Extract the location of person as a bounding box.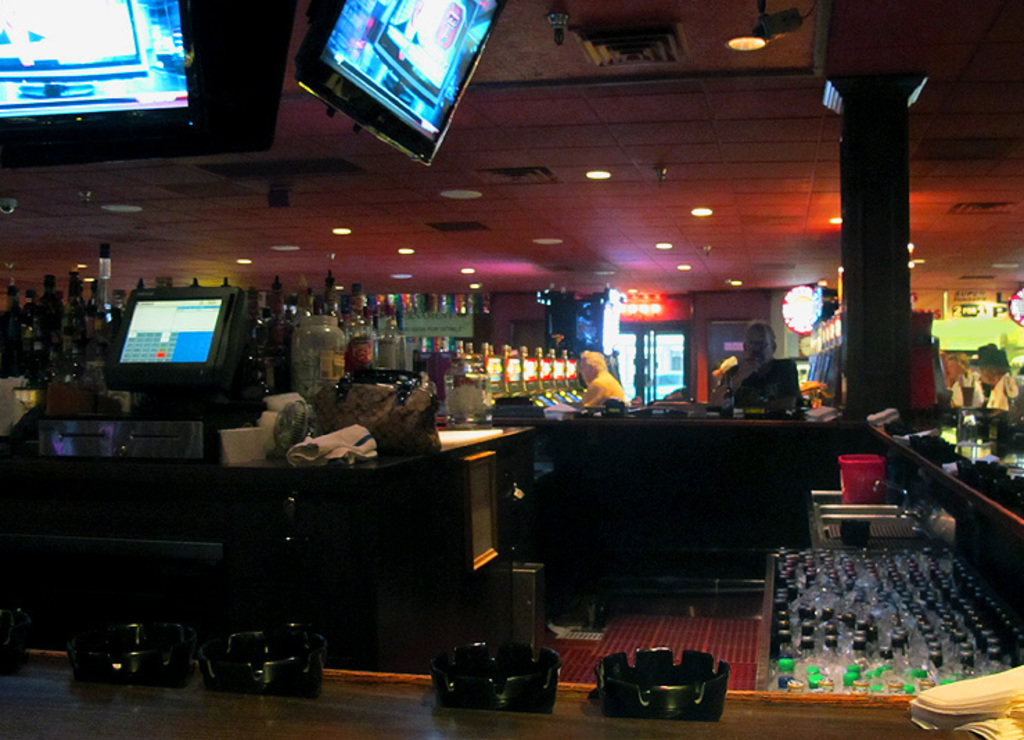
crop(700, 323, 805, 414).
